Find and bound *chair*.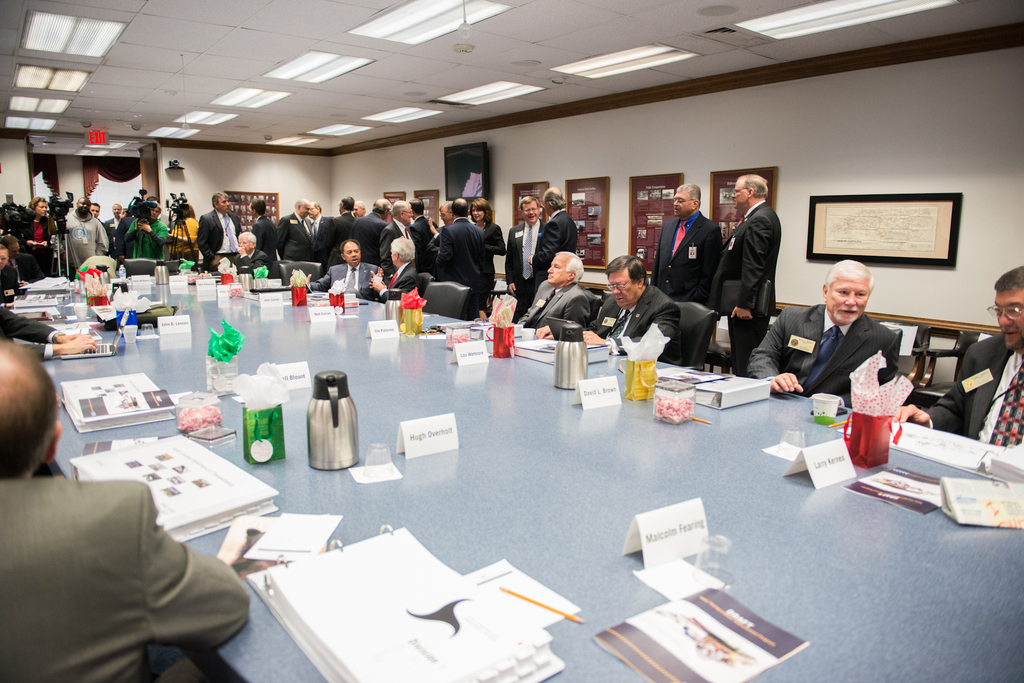
Bound: [286,260,322,296].
